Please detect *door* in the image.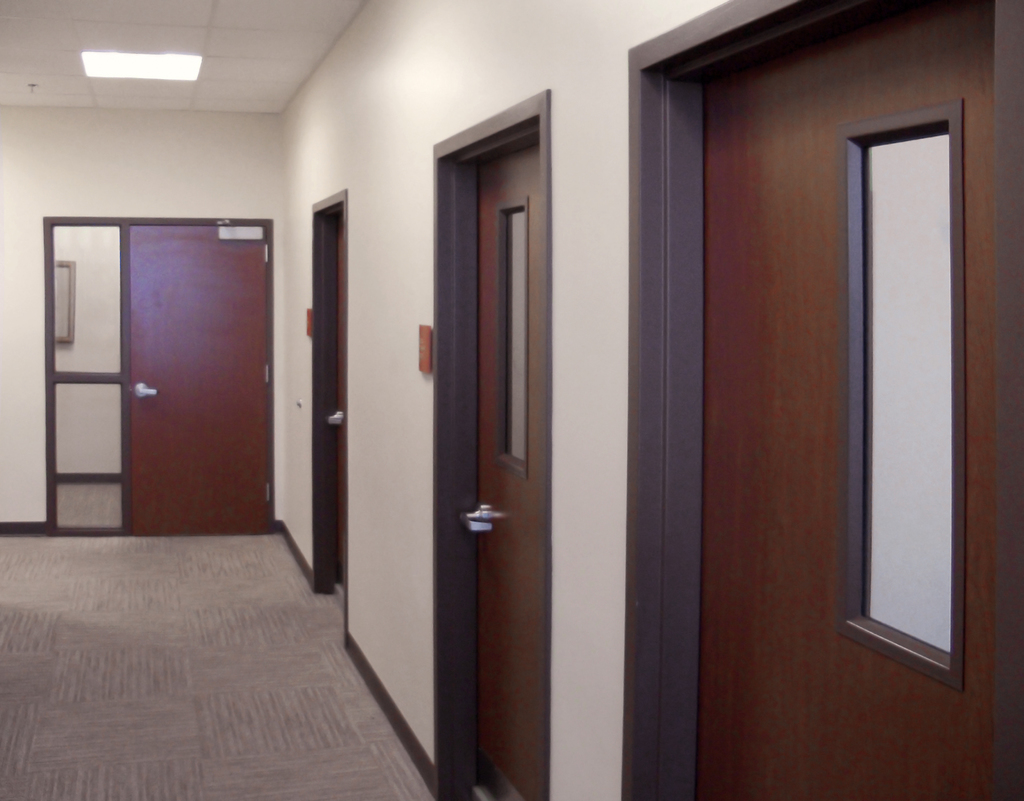
[x1=692, y1=0, x2=1023, y2=800].
